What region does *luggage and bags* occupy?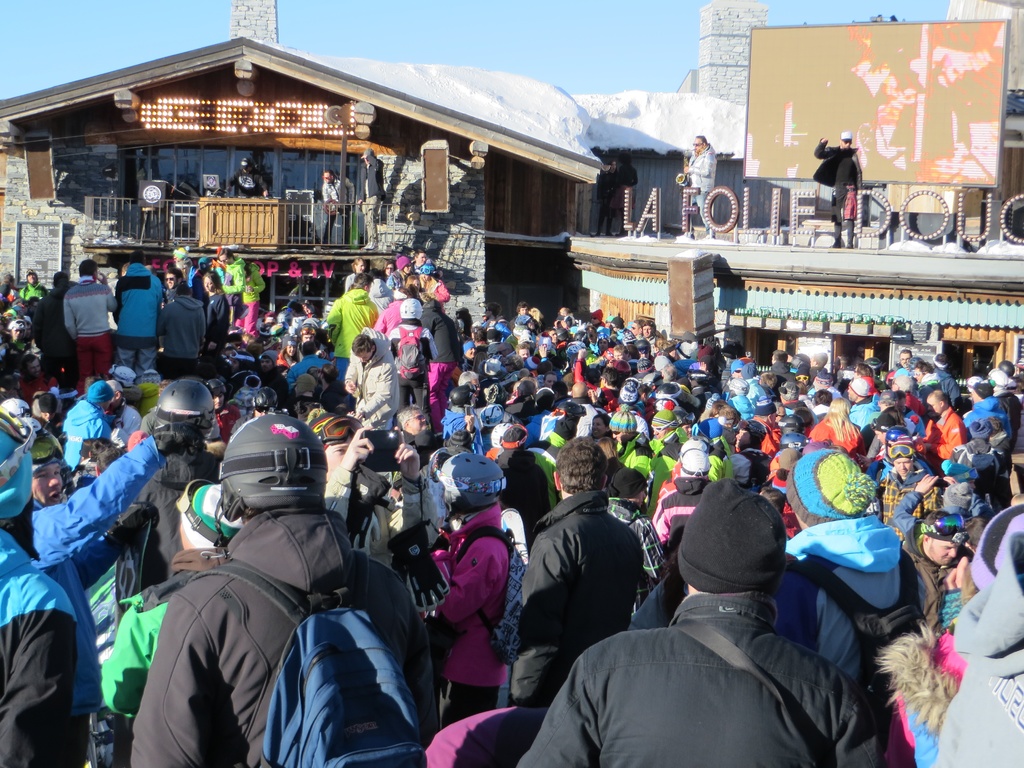
(x1=776, y1=543, x2=941, y2=706).
